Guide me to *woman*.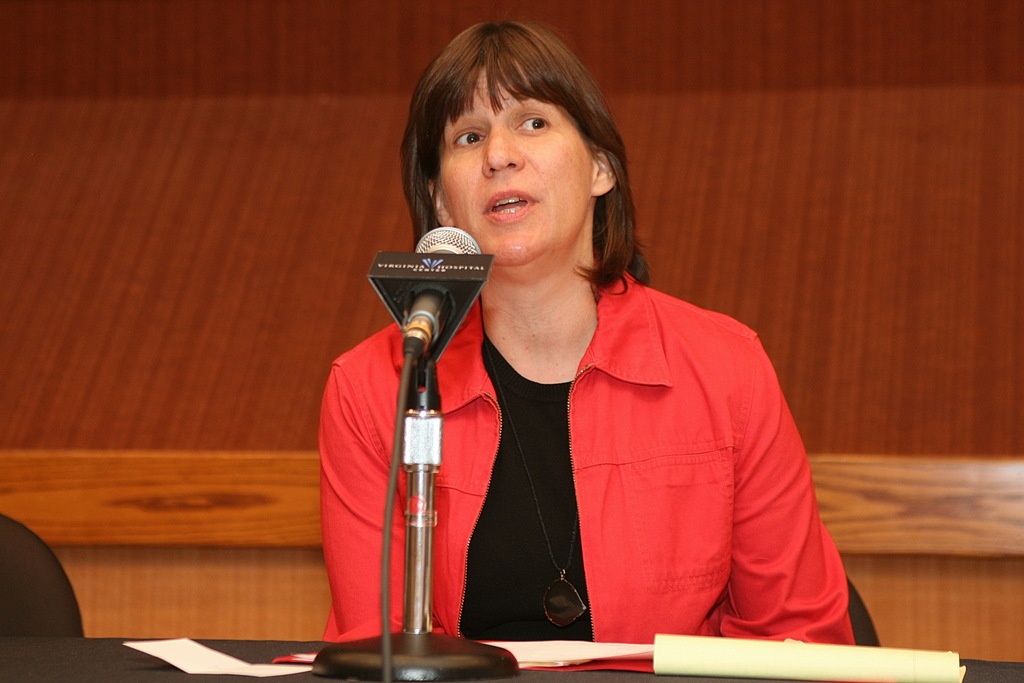
Guidance: rect(346, 105, 847, 650).
